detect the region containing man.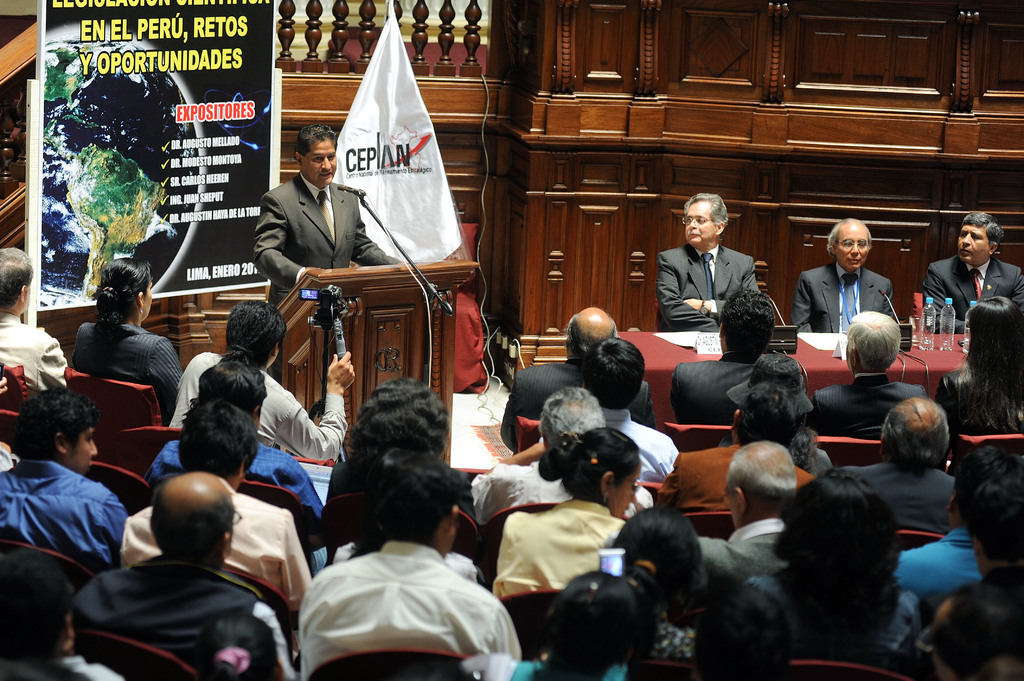
x1=165, y1=297, x2=353, y2=464.
